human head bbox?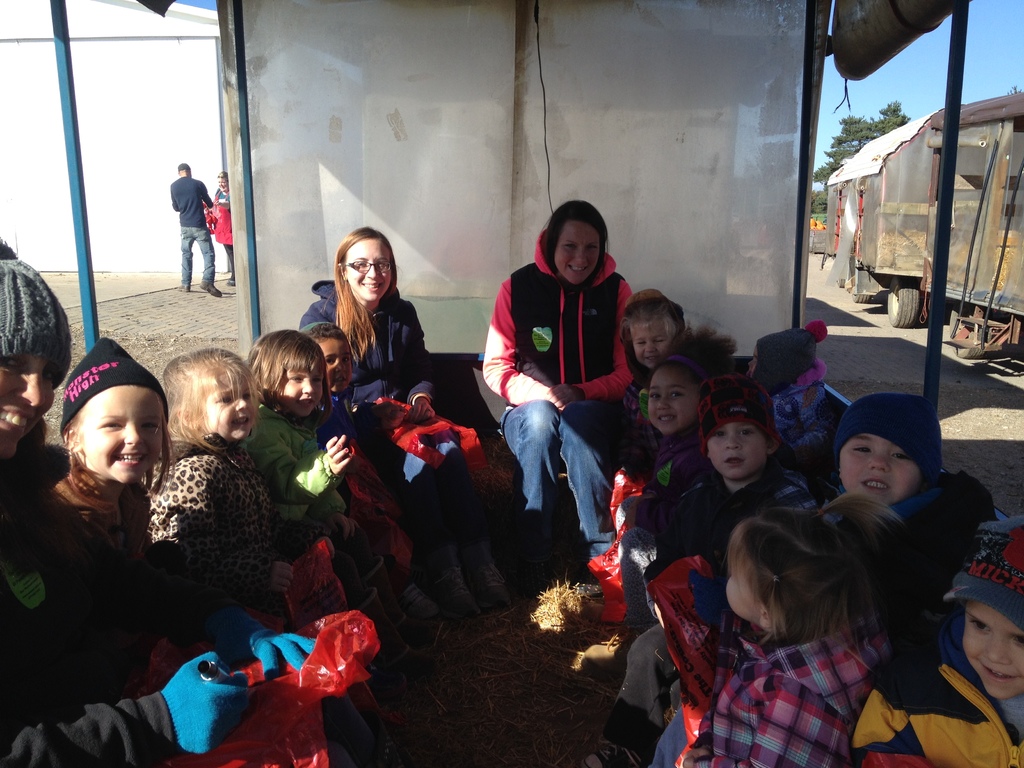
box(618, 296, 687, 371)
